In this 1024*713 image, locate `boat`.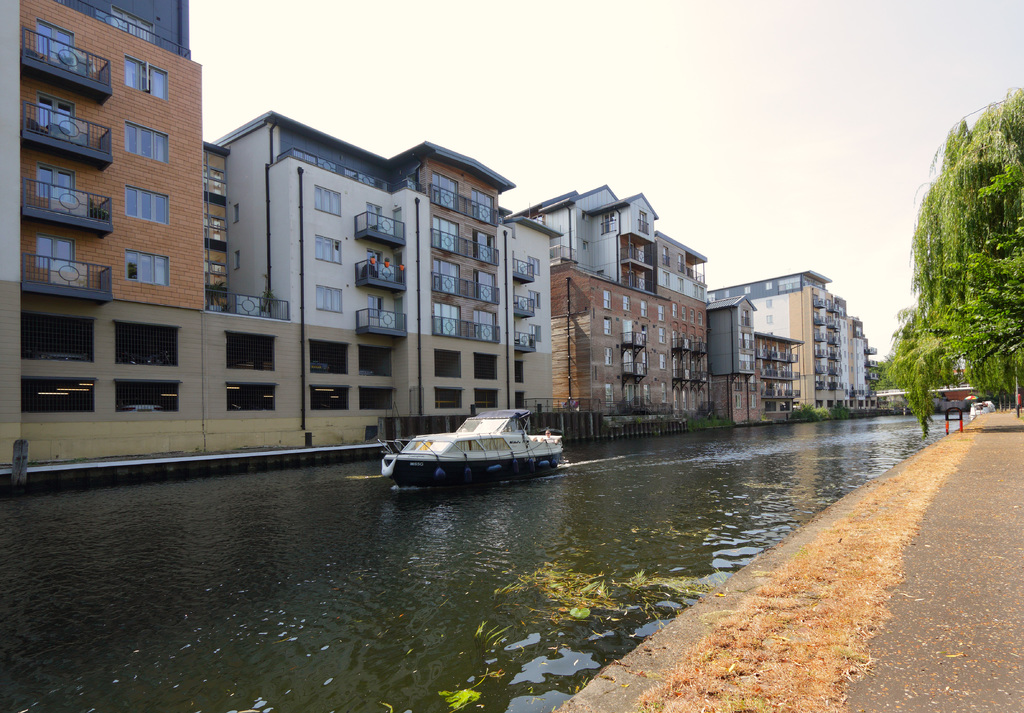
Bounding box: <box>367,400,563,488</box>.
